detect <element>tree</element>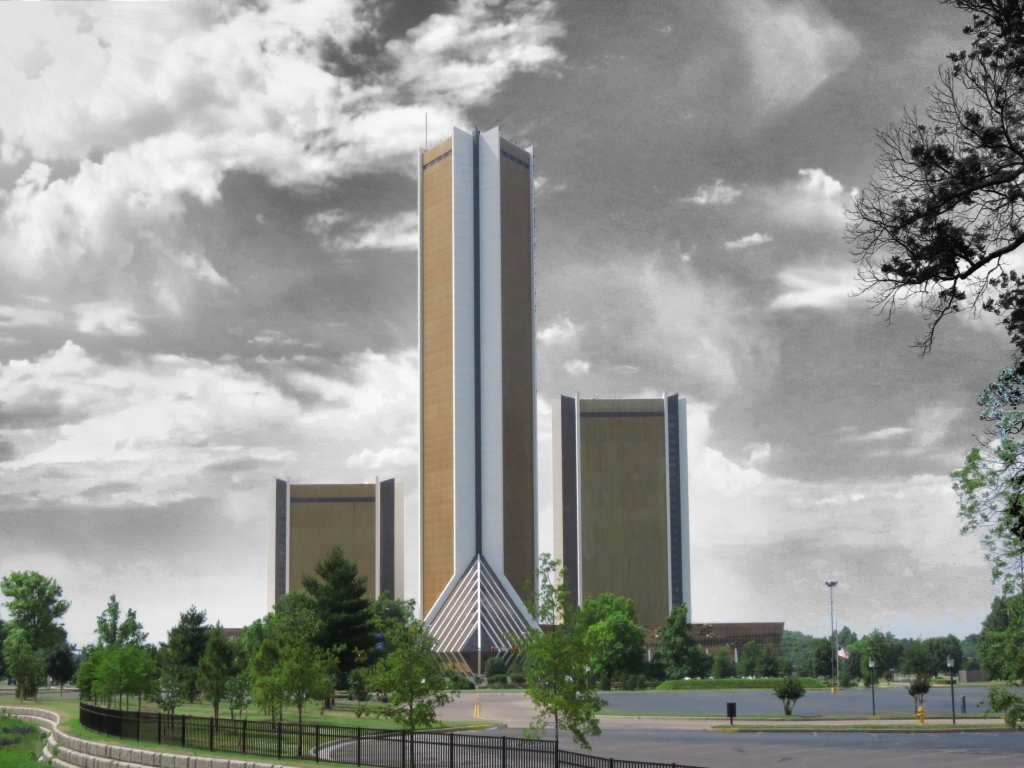
x1=738 y1=641 x2=765 y2=685
